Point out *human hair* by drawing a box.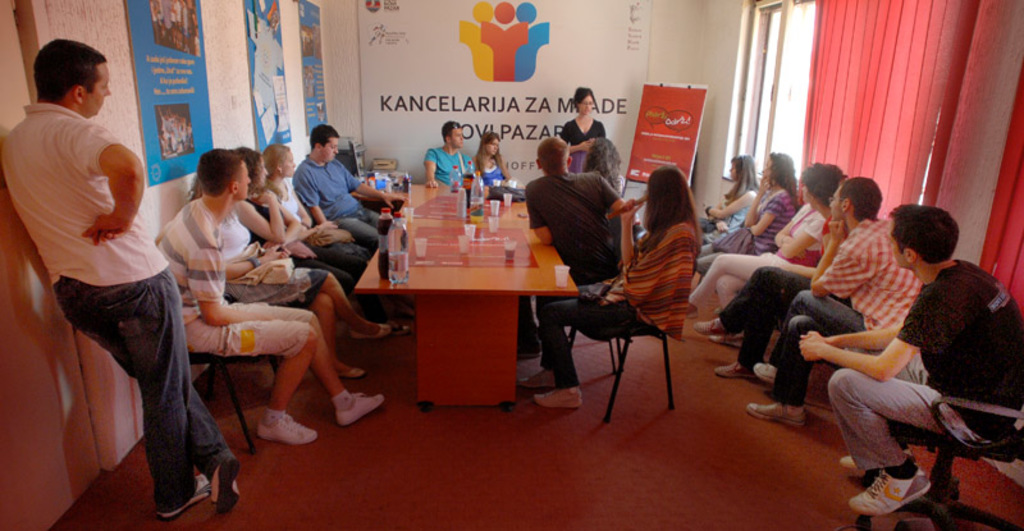
{"x1": 20, "y1": 36, "x2": 95, "y2": 100}.
